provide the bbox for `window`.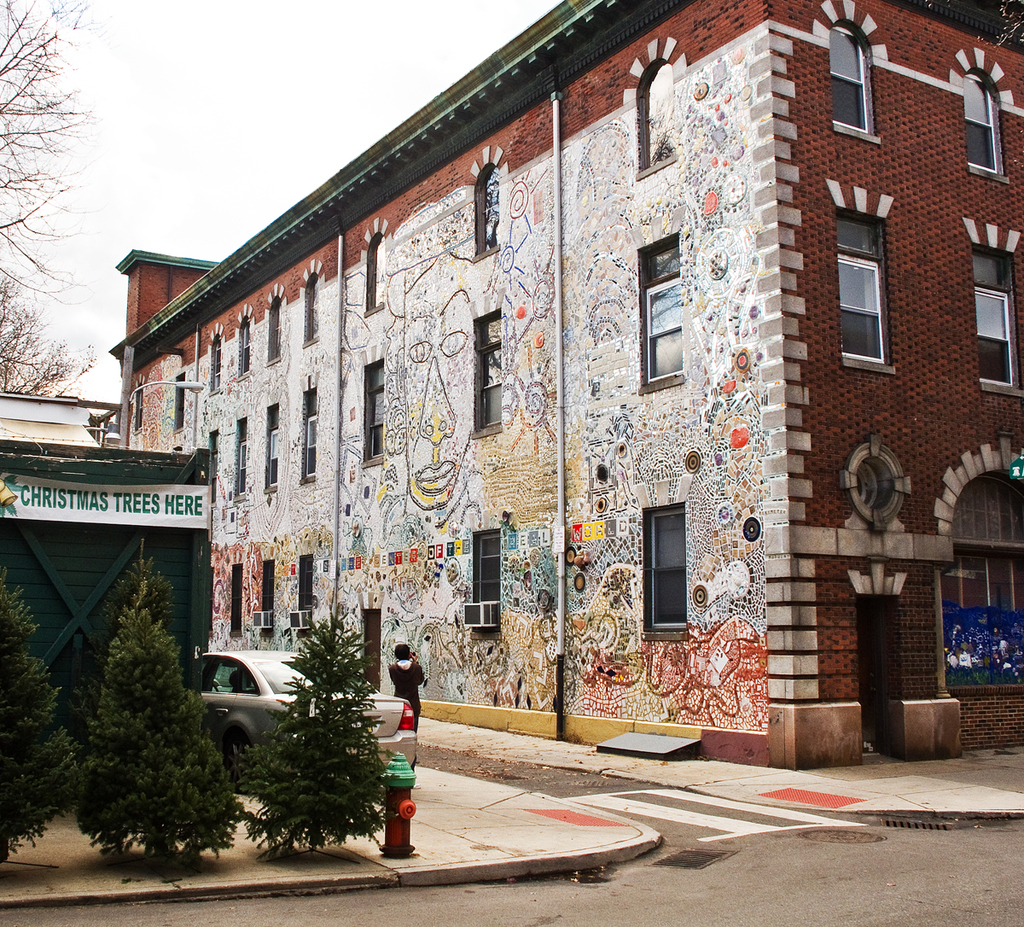
pyautogui.locateOnScreen(207, 428, 219, 516).
